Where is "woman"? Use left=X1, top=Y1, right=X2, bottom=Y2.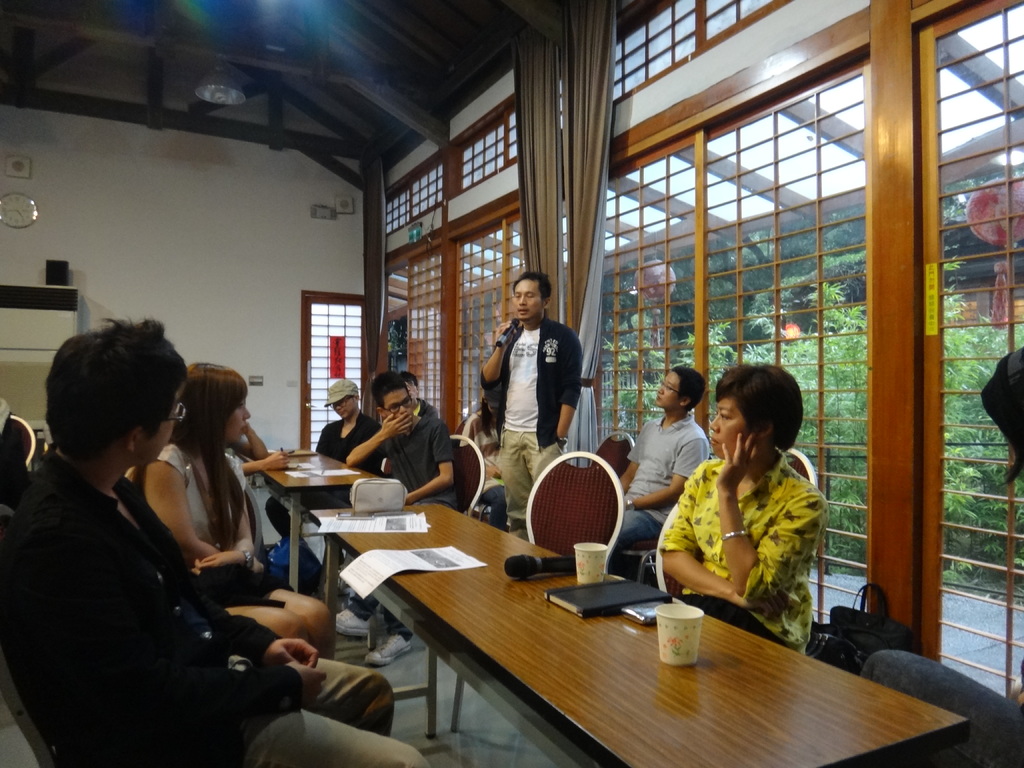
left=649, top=362, right=836, bottom=654.
